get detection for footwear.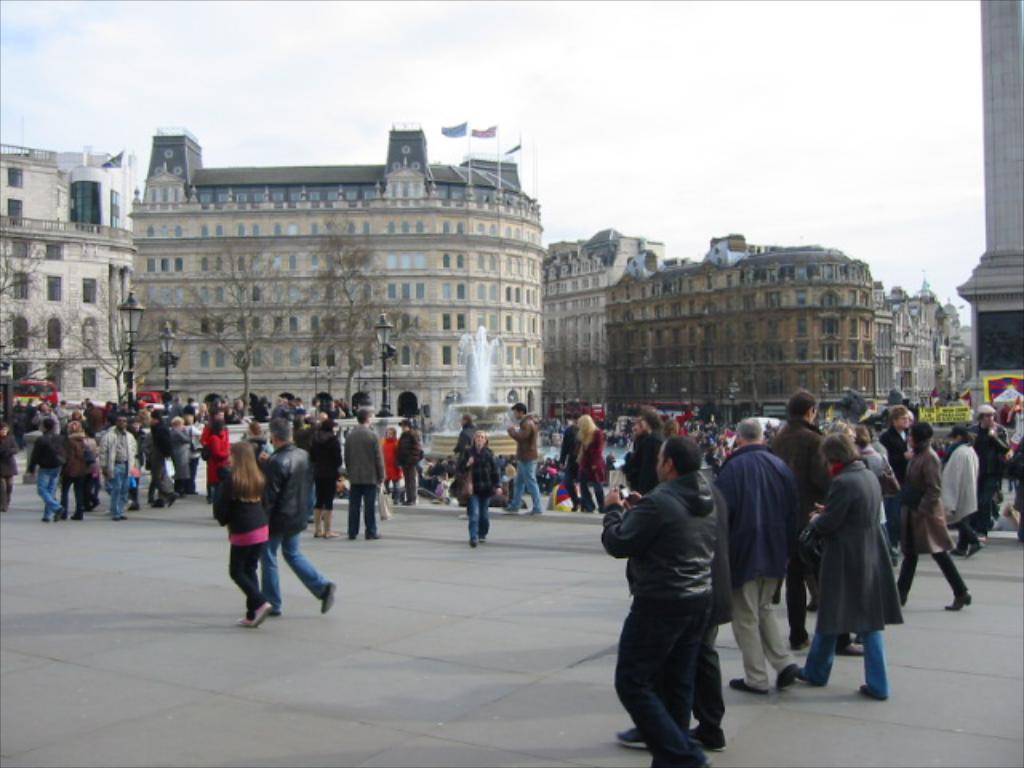
Detection: <region>163, 494, 173, 507</region>.
